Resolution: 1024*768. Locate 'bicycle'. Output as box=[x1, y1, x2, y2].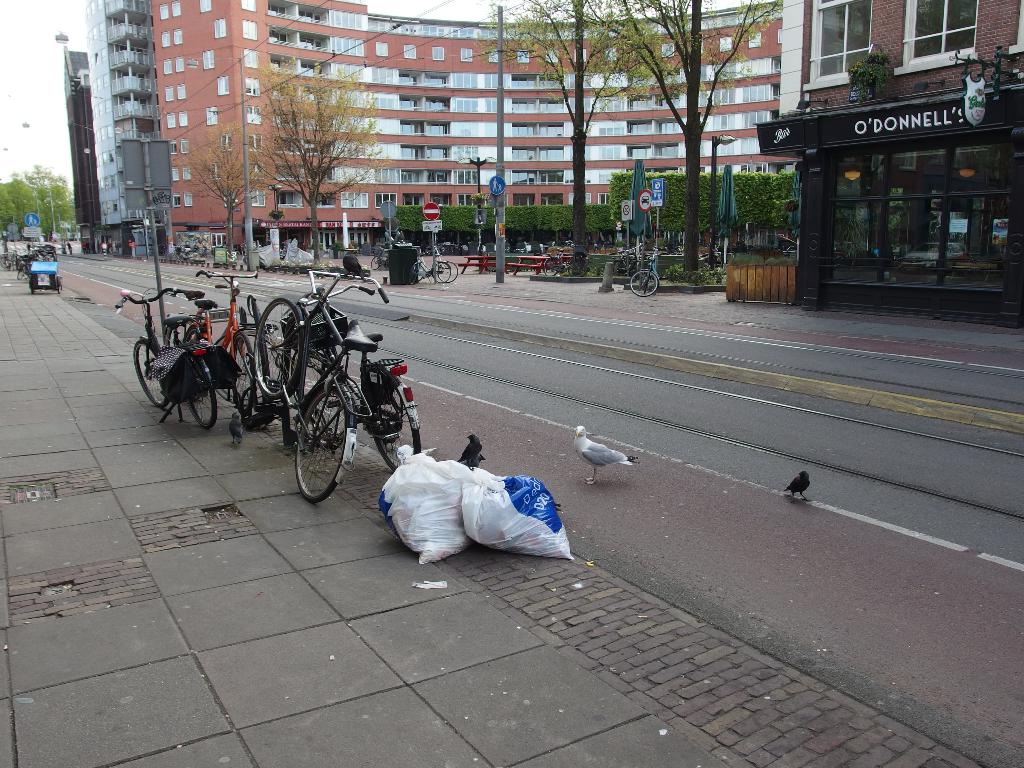
box=[629, 247, 669, 299].
